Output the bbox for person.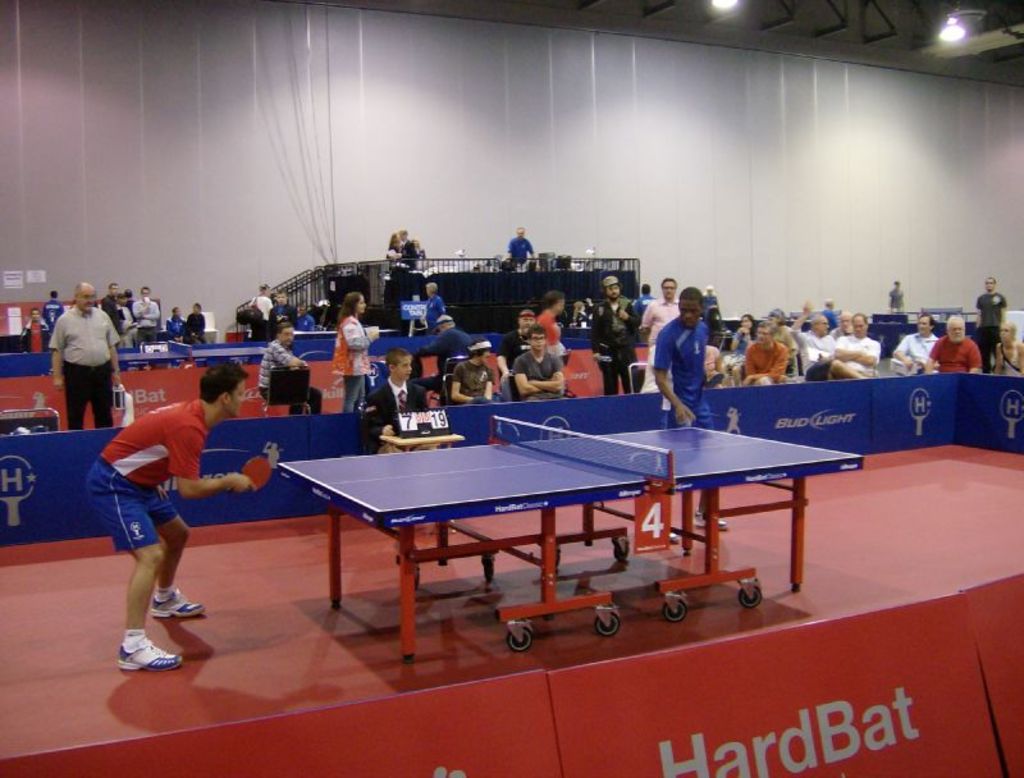
BBox(922, 314, 984, 374).
